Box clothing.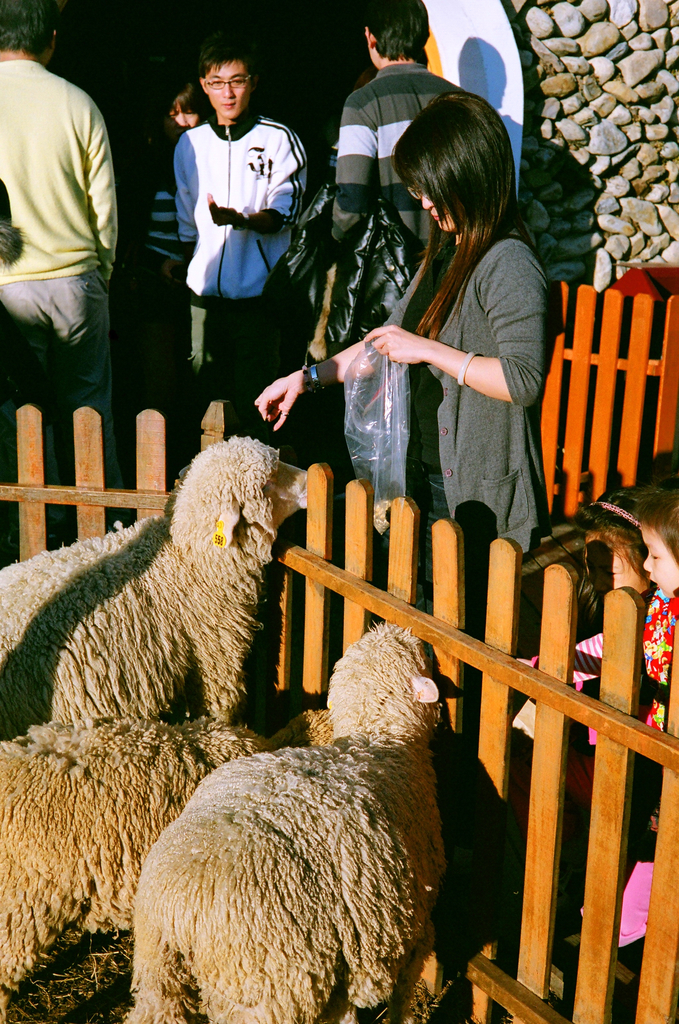
{"left": 530, "top": 587, "right": 678, "bottom": 956}.
